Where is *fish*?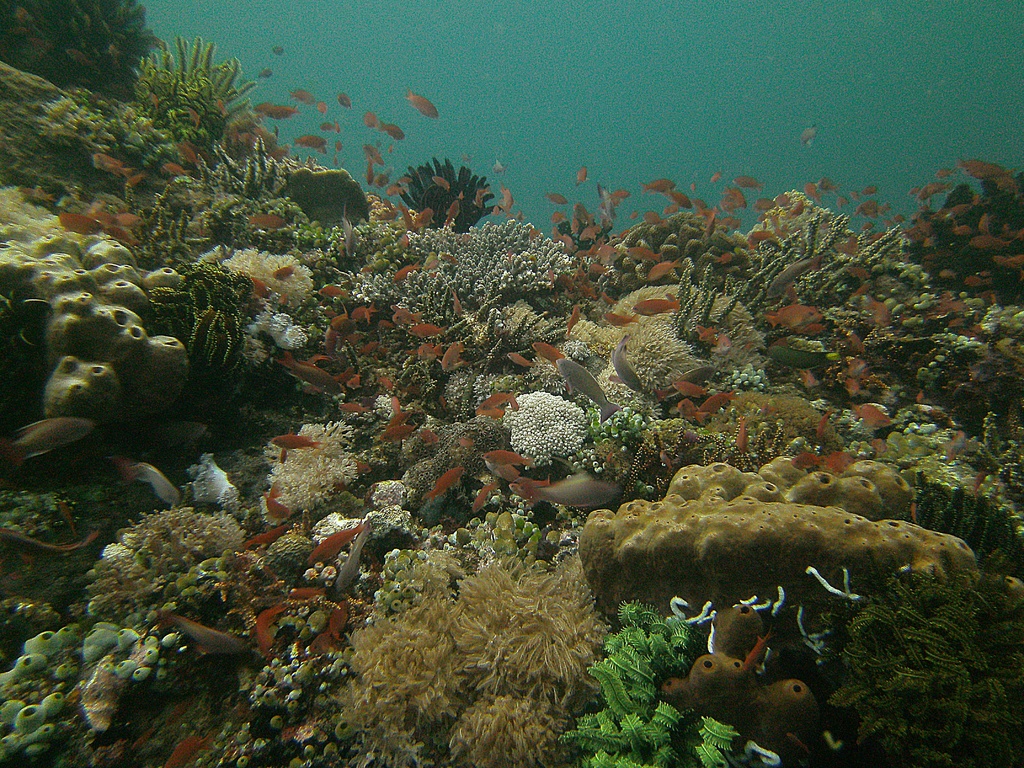
crop(722, 189, 747, 212).
